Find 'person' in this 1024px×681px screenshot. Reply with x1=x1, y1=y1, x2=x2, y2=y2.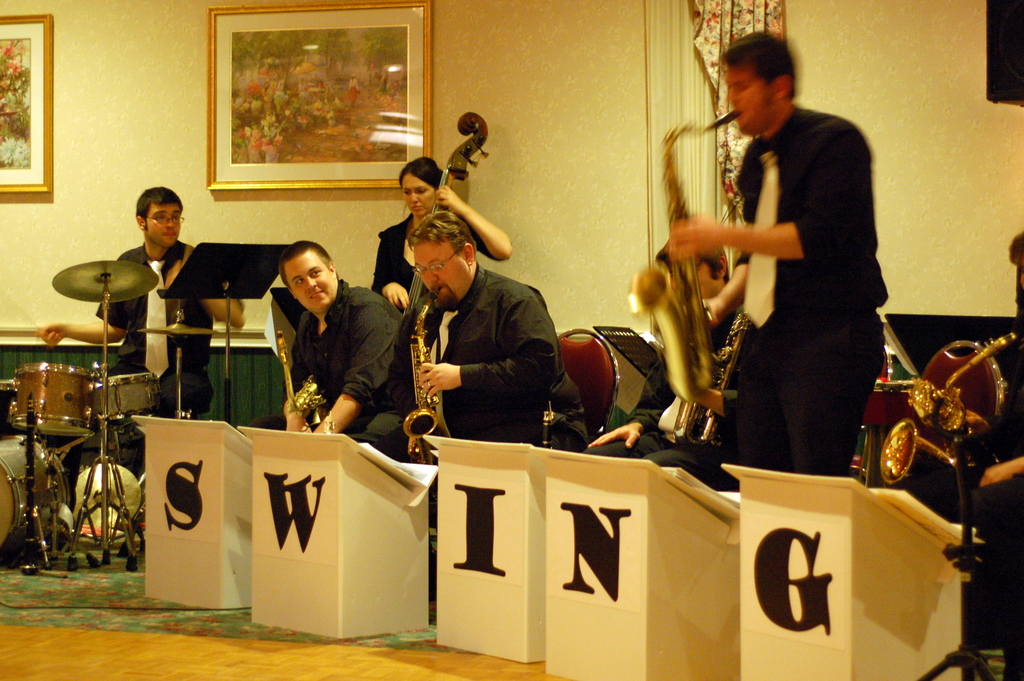
x1=682, y1=22, x2=906, y2=500.
